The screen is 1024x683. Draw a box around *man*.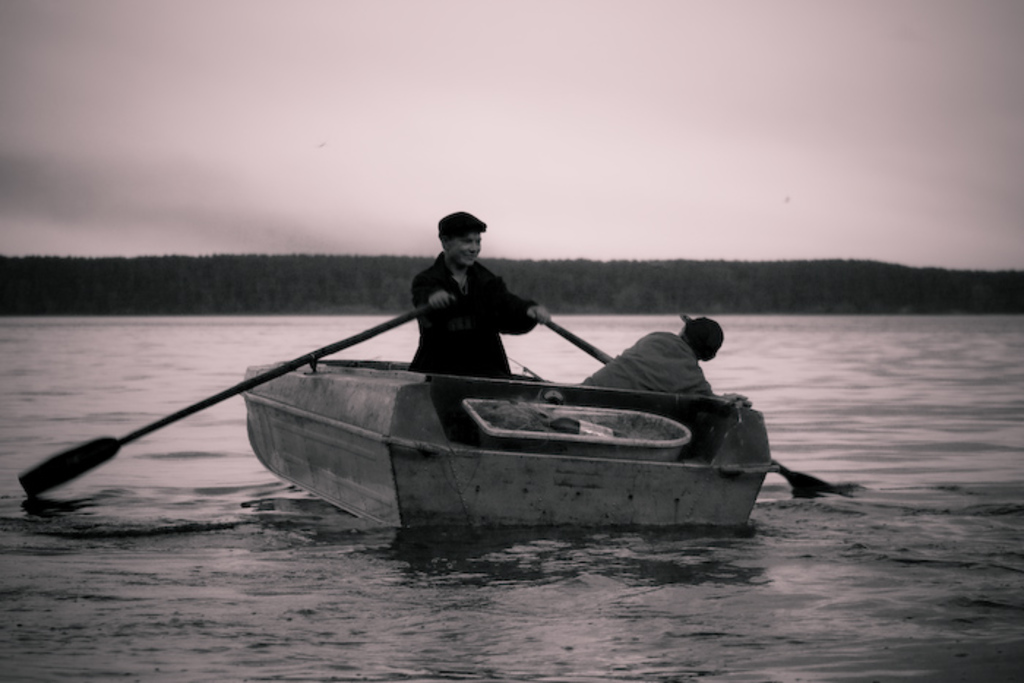
[389,206,540,373].
